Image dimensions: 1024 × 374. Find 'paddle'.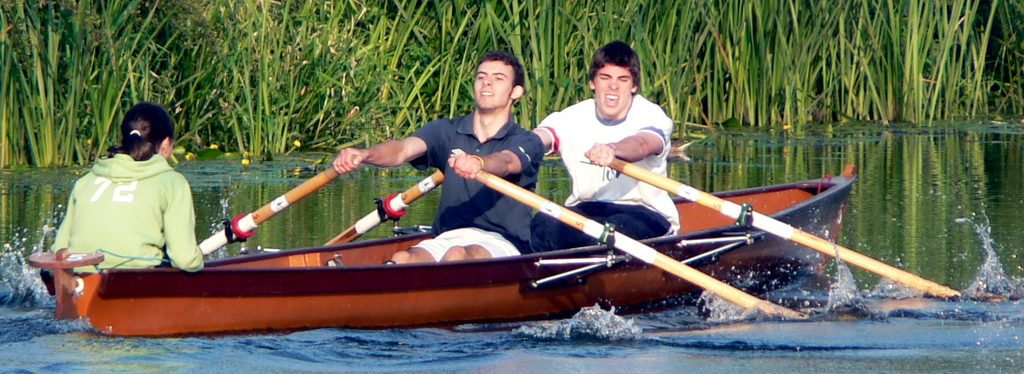
(left=326, top=168, right=444, bottom=247).
